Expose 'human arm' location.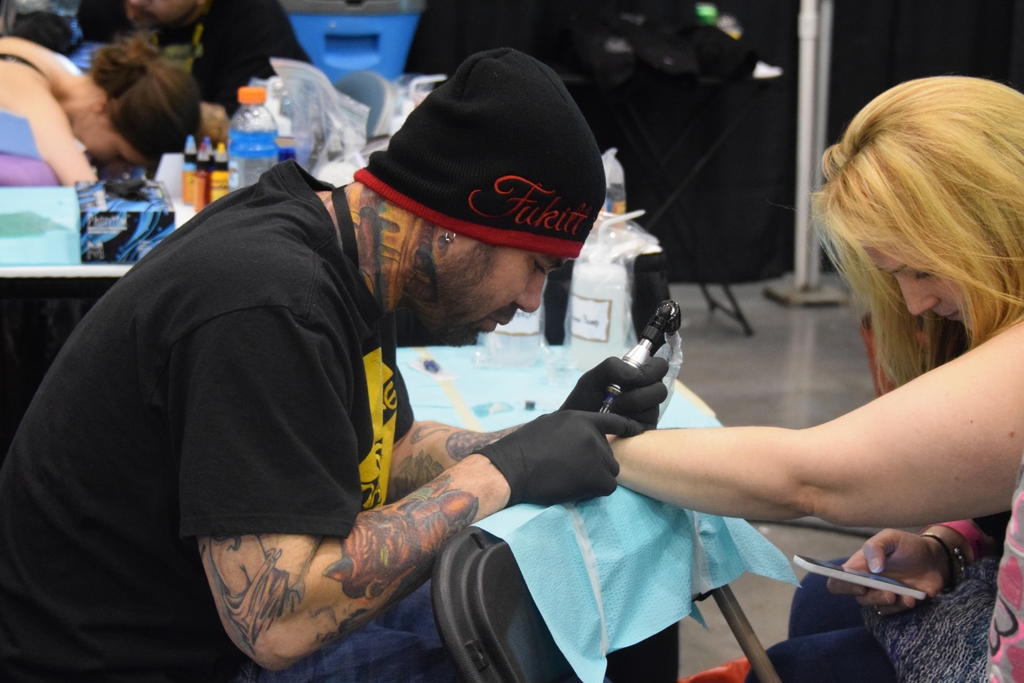
Exposed at bbox=(188, 264, 643, 676).
